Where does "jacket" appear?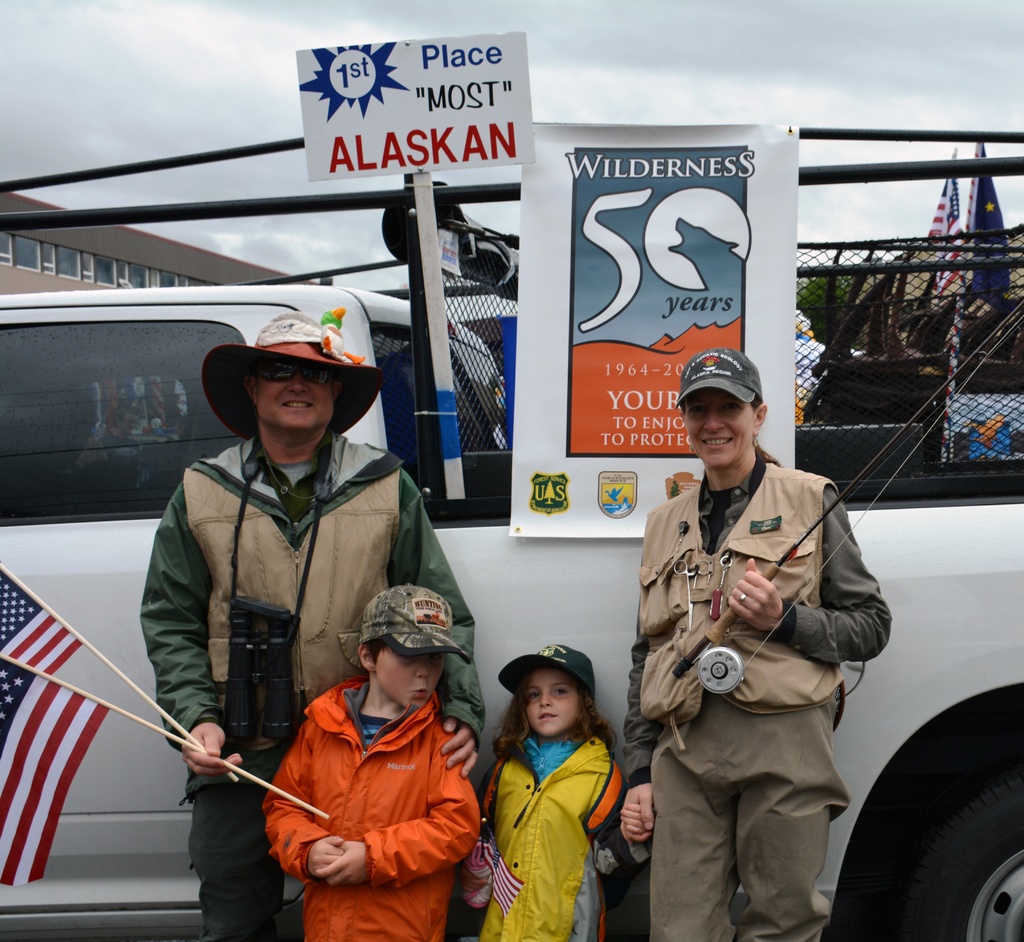
Appears at [447,728,648,941].
